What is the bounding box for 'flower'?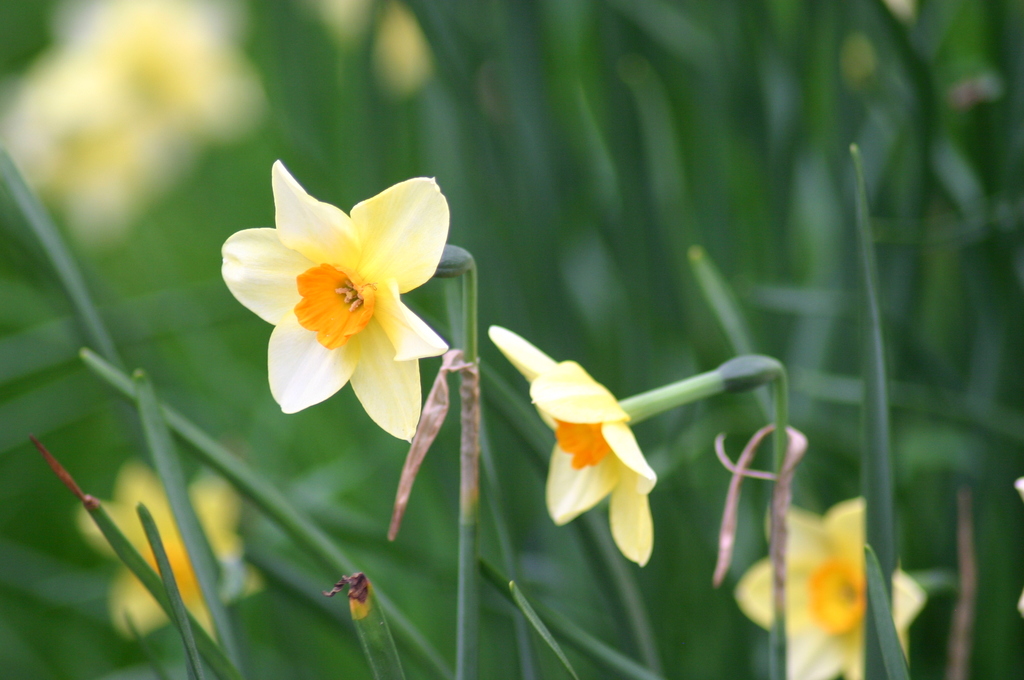
rect(218, 155, 480, 439).
